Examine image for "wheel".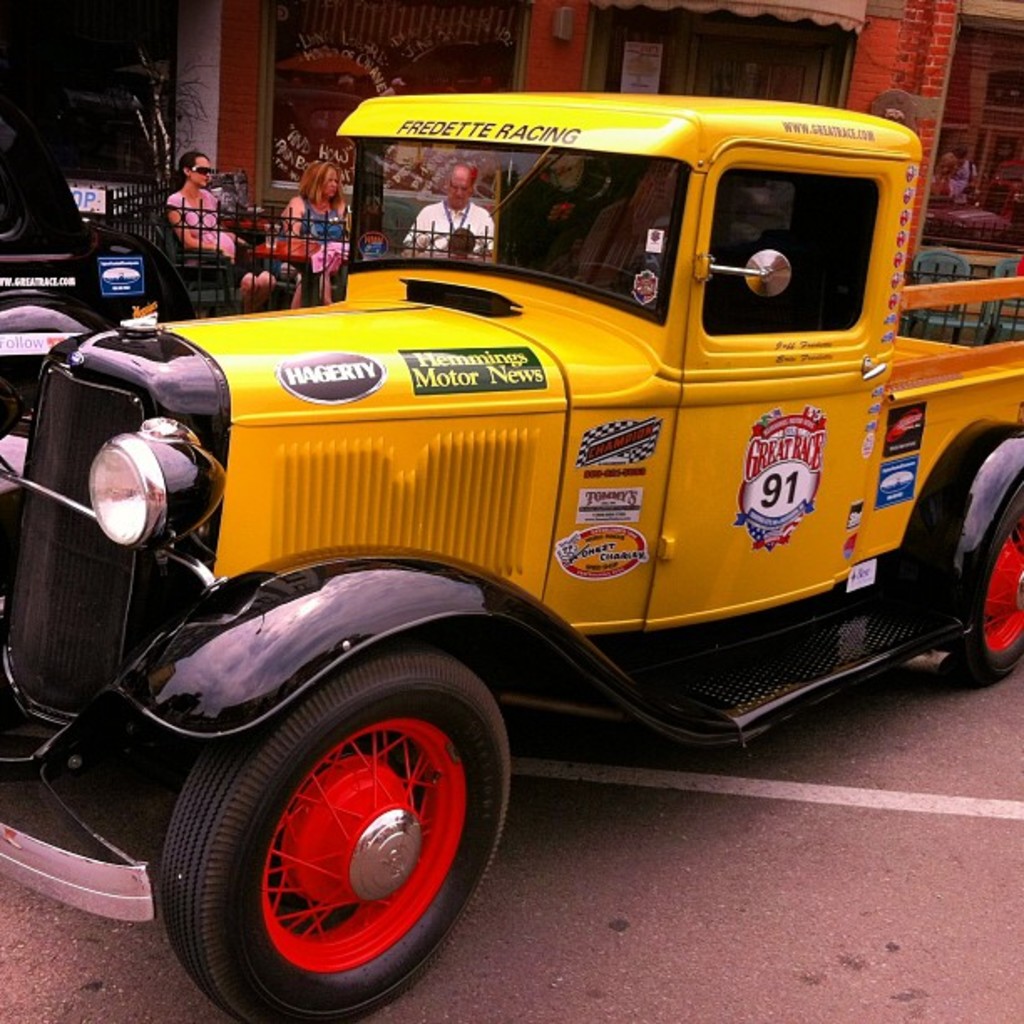
Examination result: BBox(184, 656, 484, 992).
